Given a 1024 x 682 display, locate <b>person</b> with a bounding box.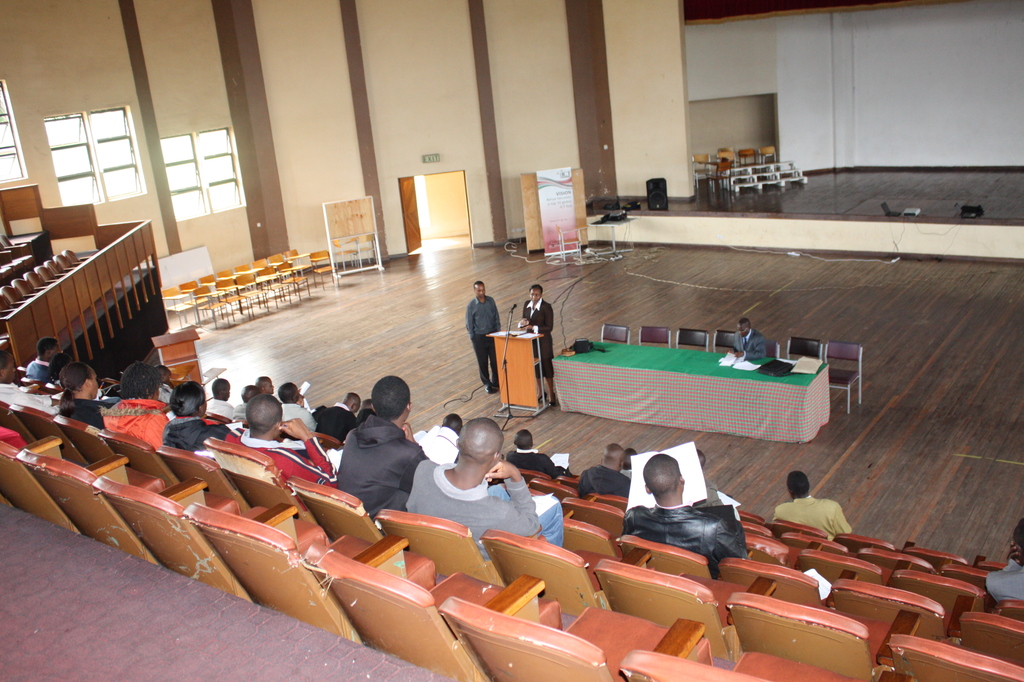
Located: [x1=101, y1=362, x2=170, y2=451].
